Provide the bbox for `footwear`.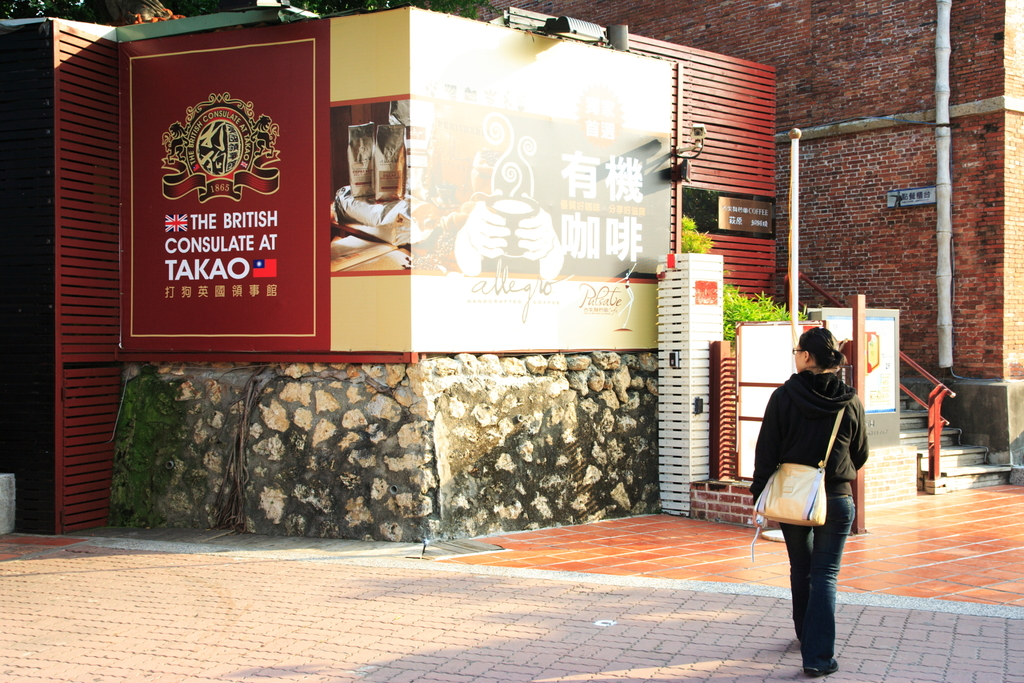
pyautogui.locateOnScreen(810, 661, 840, 676).
